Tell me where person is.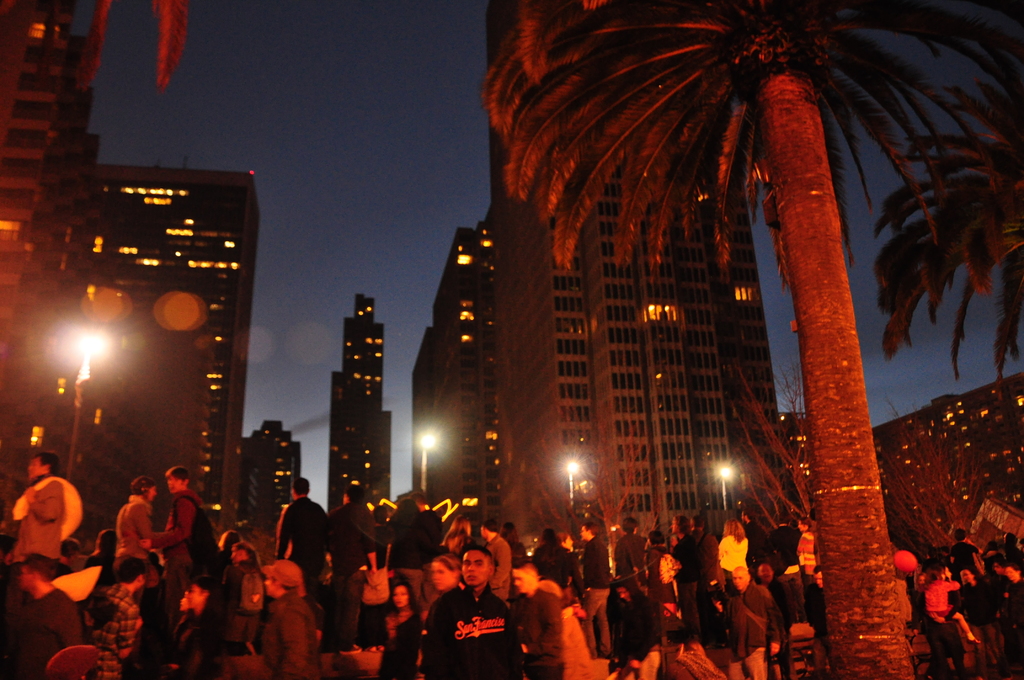
person is at pyautogui.locateOnScreen(241, 562, 320, 679).
